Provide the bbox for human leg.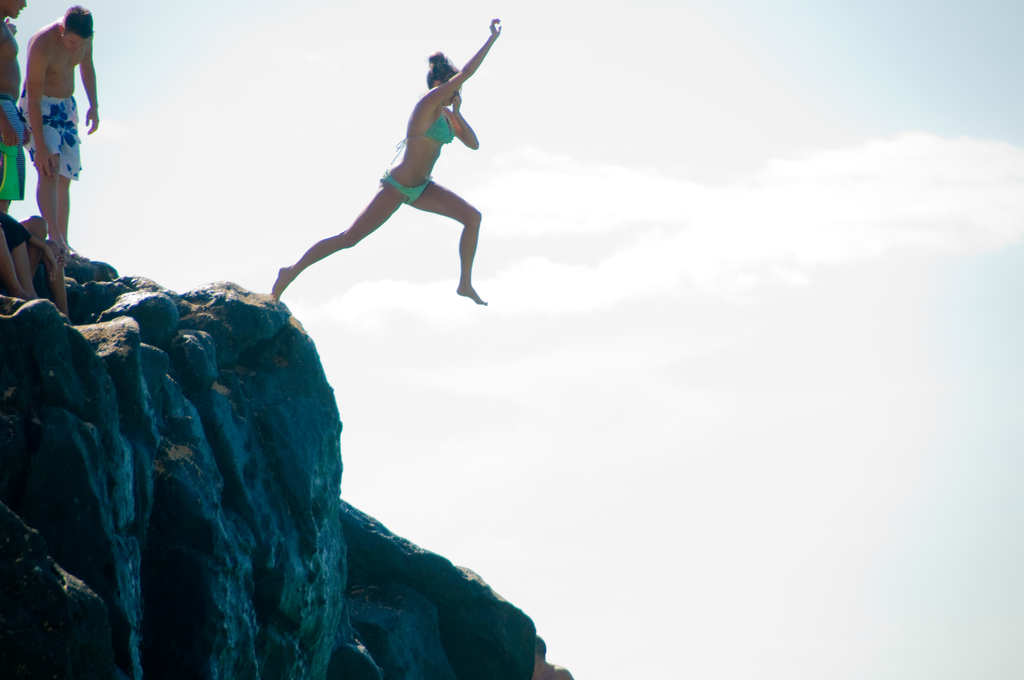
[left=56, top=119, right=83, bottom=261].
